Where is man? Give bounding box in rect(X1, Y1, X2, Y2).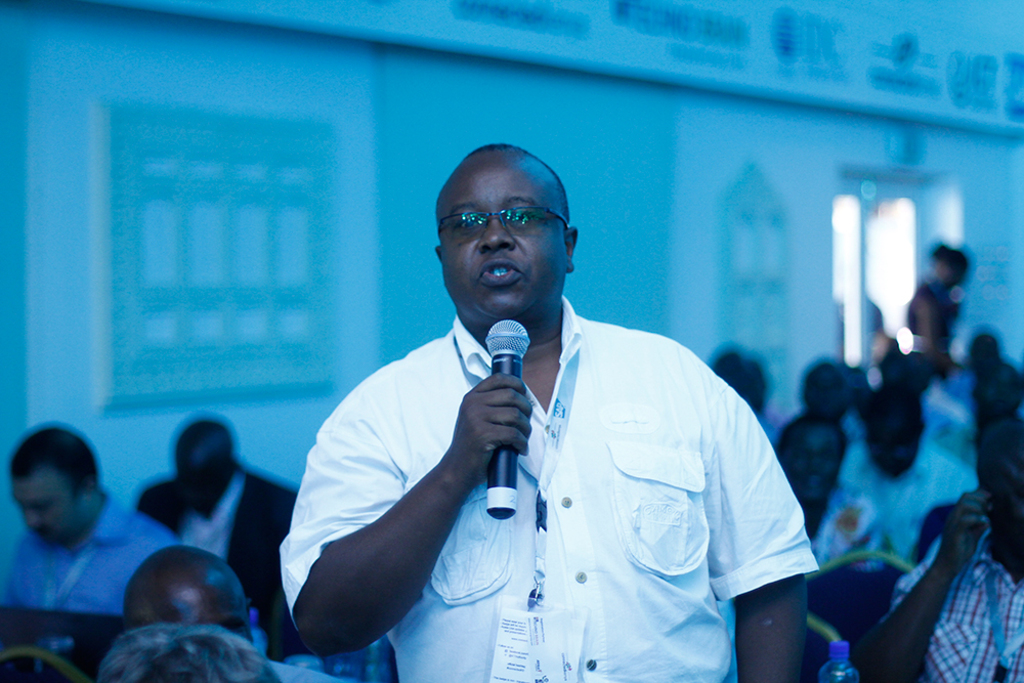
rect(0, 424, 177, 623).
